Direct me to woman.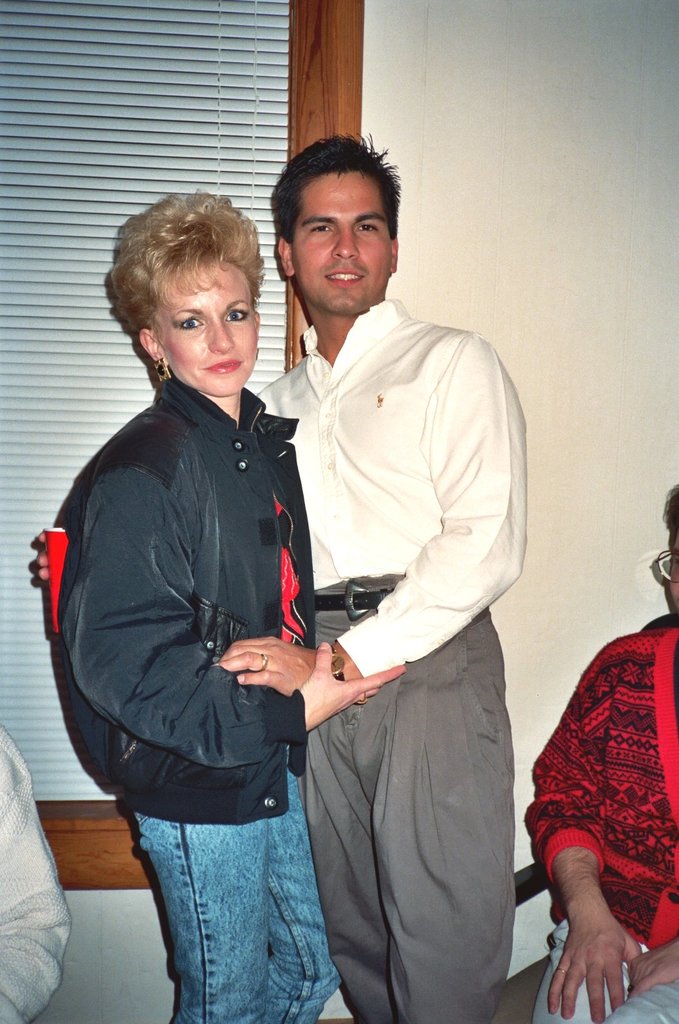
Direction: BBox(54, 169, 395, 992).
